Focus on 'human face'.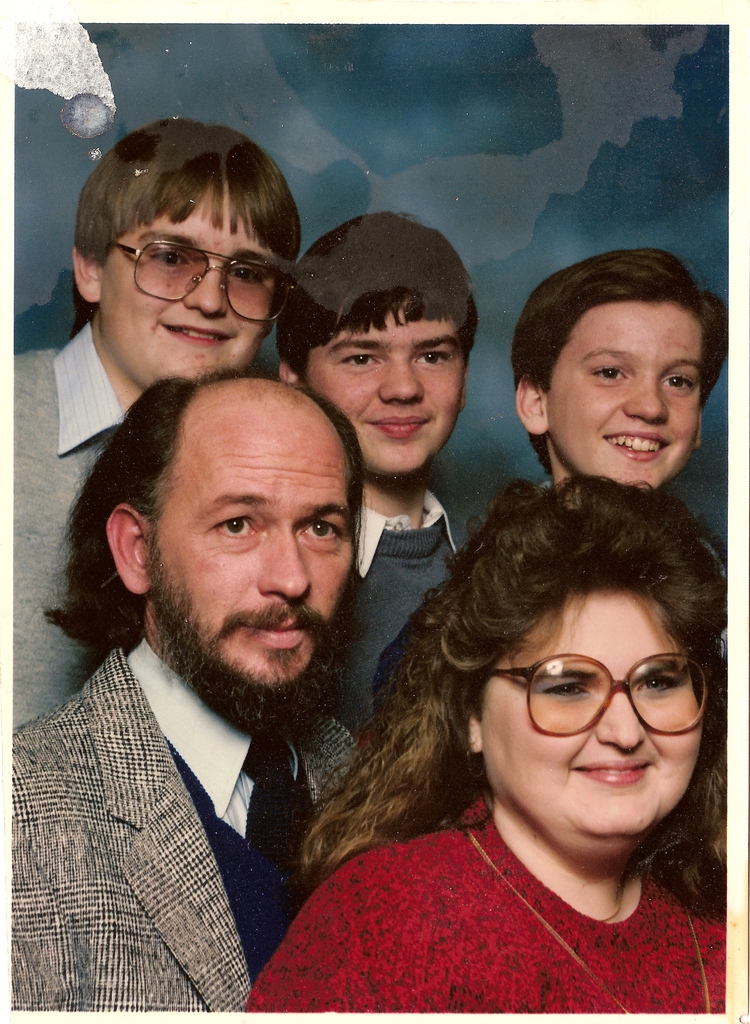
Focused at 297/305/461/475.
